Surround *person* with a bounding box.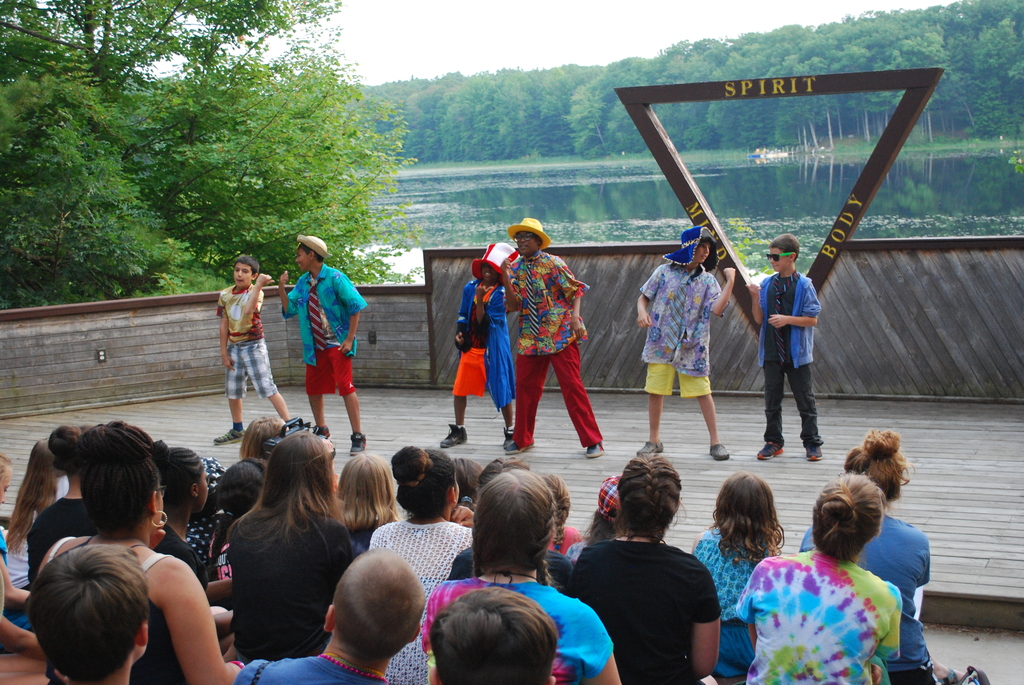
[211, 259, 294, 452].
